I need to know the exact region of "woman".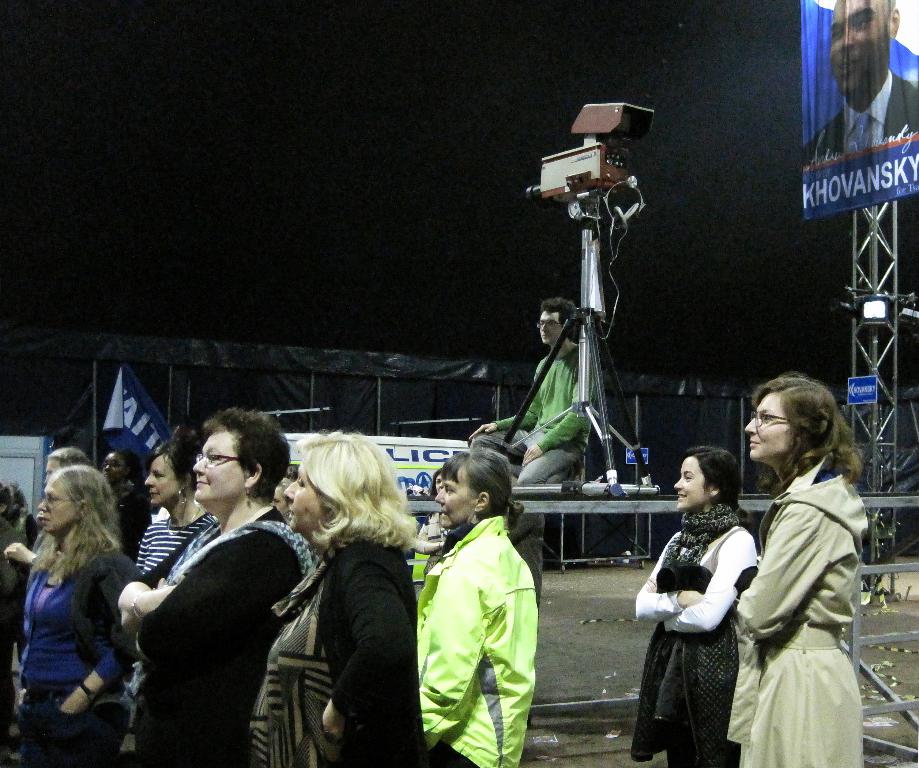
Region: (left=722, top=363, right=875, bottom=767).
